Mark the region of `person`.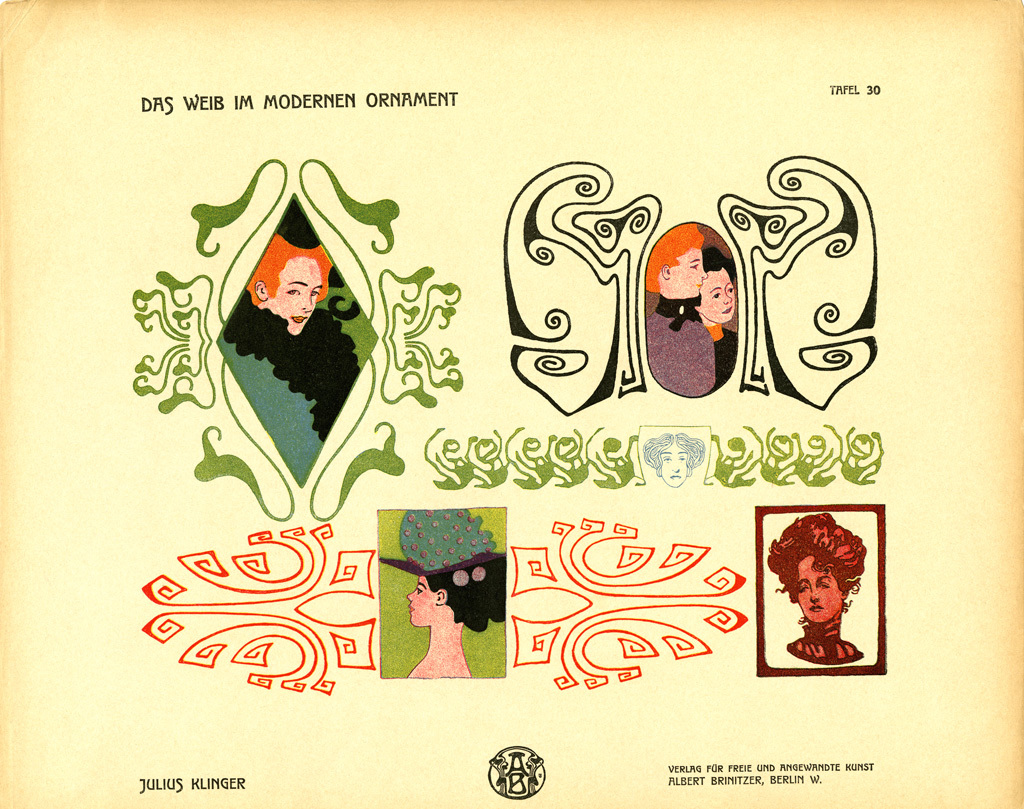
Region: (766,512,869,668).
